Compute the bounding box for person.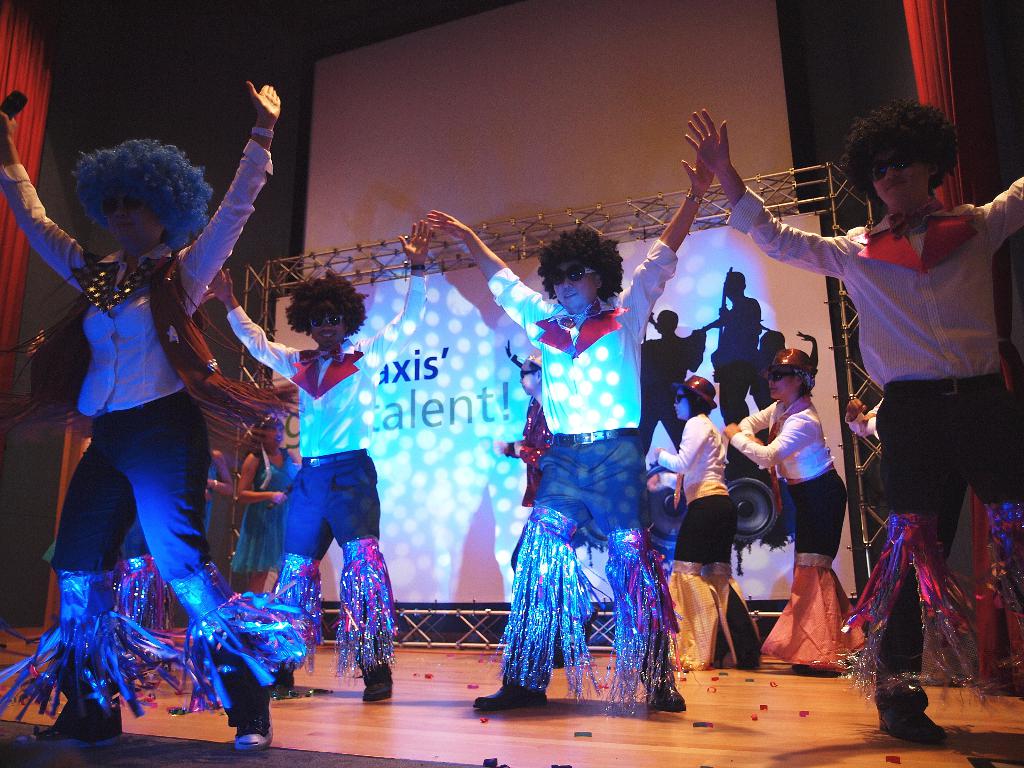
(118, 515, 163, 634).
